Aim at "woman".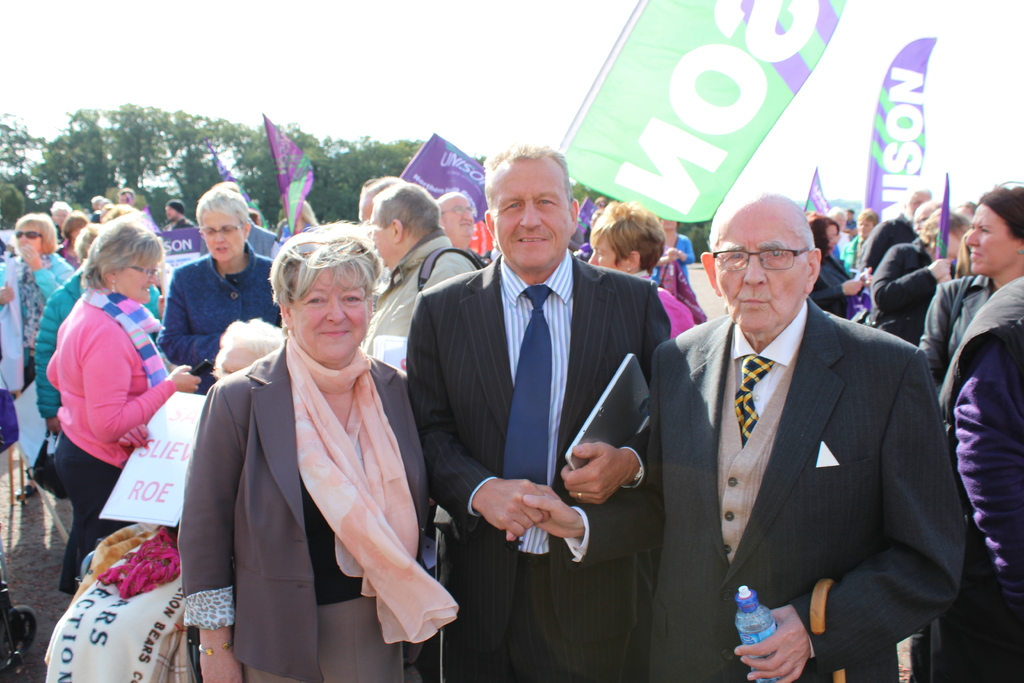
Aimed at left=588, top=197, right=698, bottom=338.
